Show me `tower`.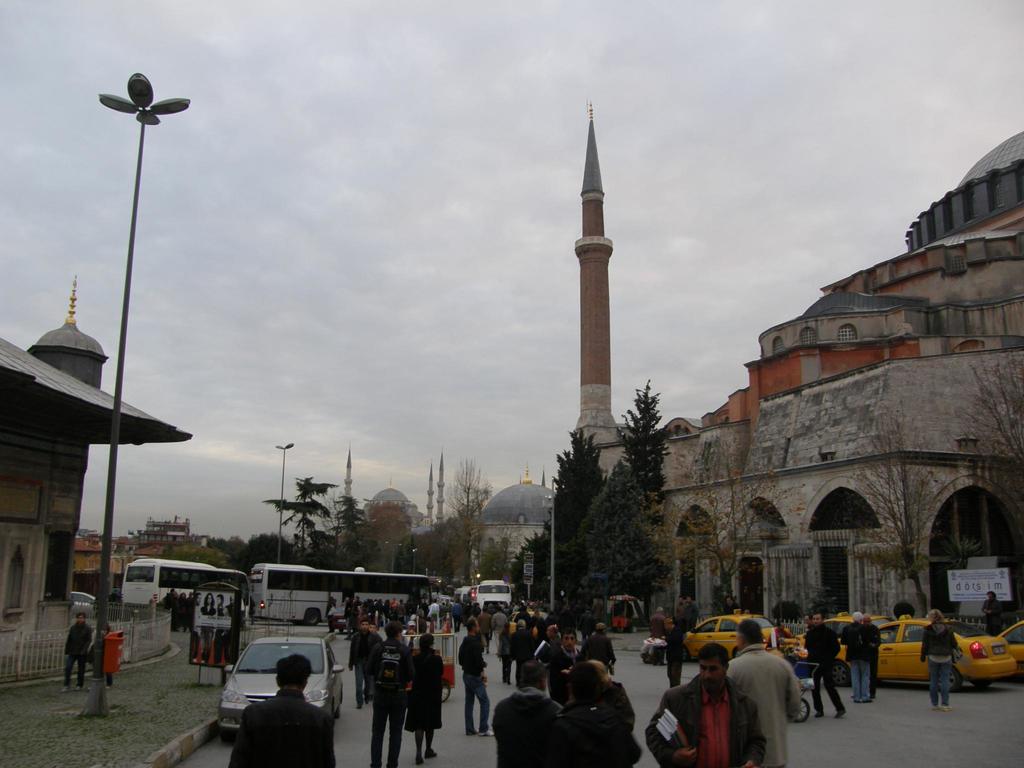
`tower` is here: box=[572, 100, 623, 440].
